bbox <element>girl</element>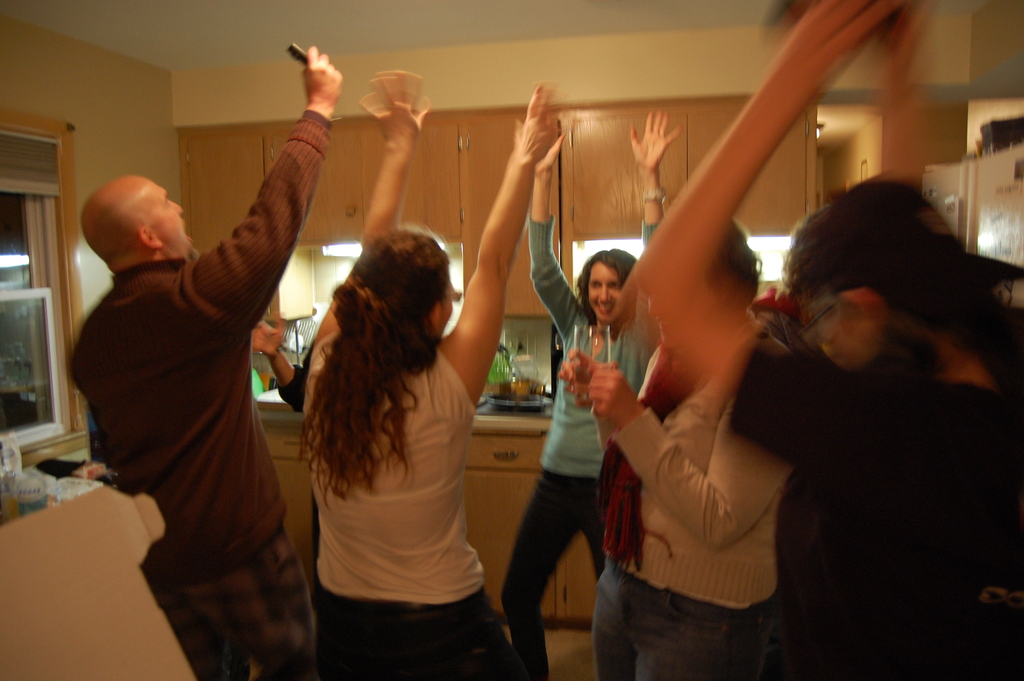
502, 111, 680, 680
